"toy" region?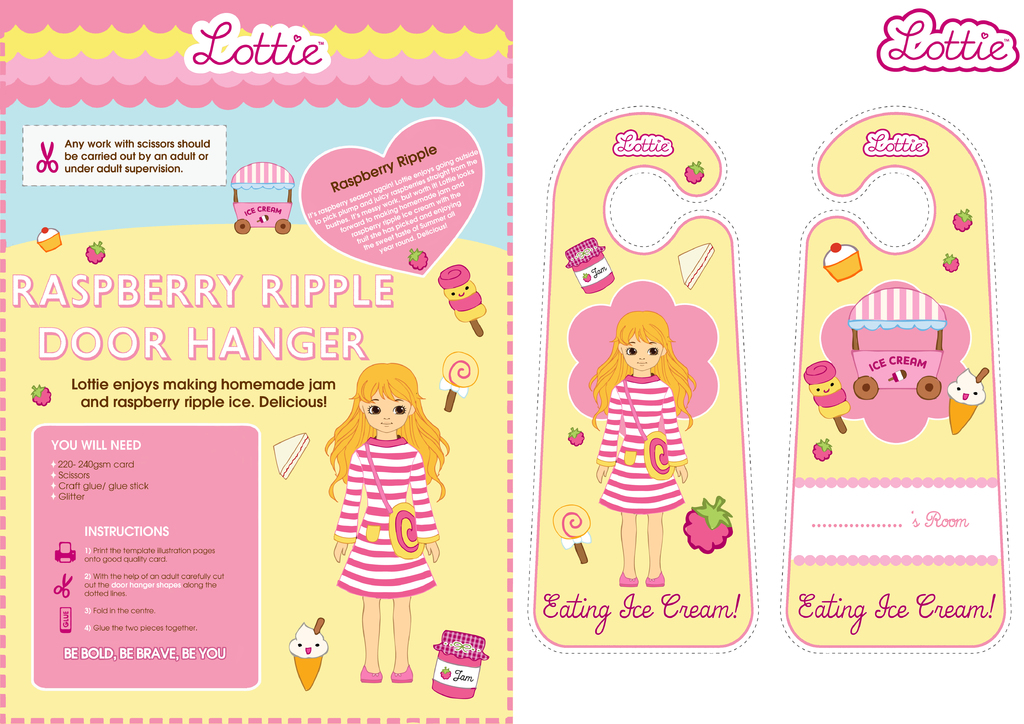
box(86, 239, 106, 262)
